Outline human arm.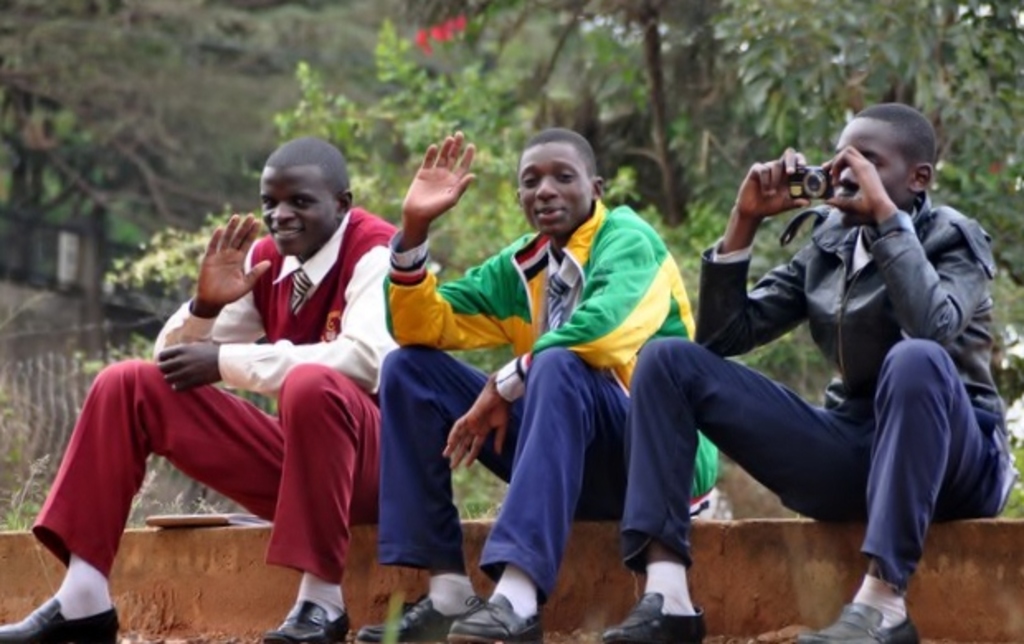
Outline: bbox=[157, 215, 400, 398].
